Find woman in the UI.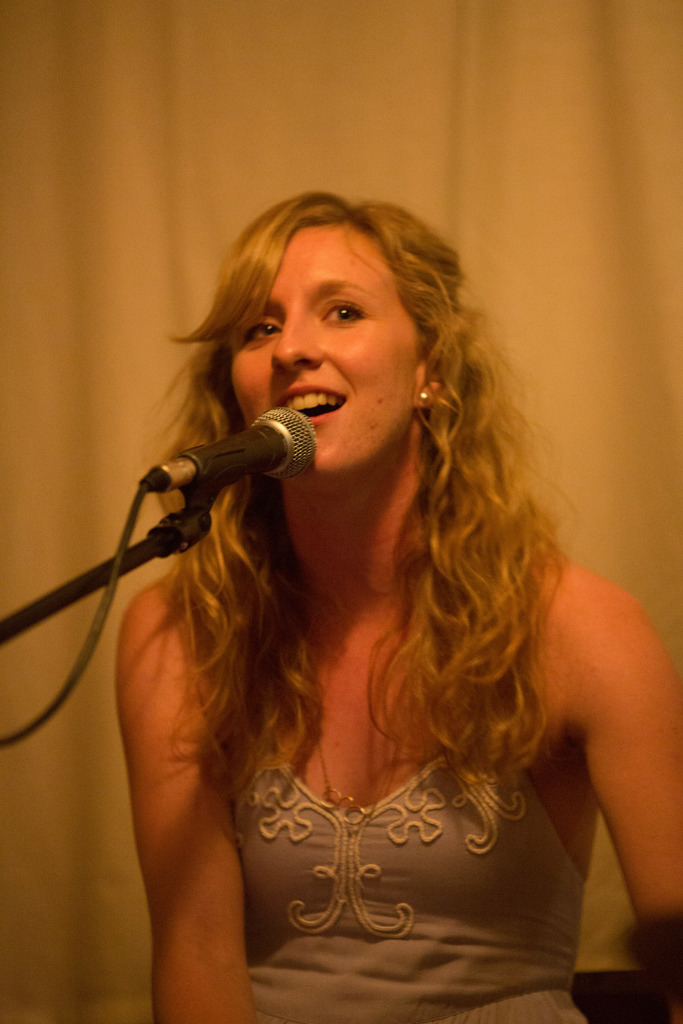
UI element at <region>67, 161, 672, 1023</region>.
